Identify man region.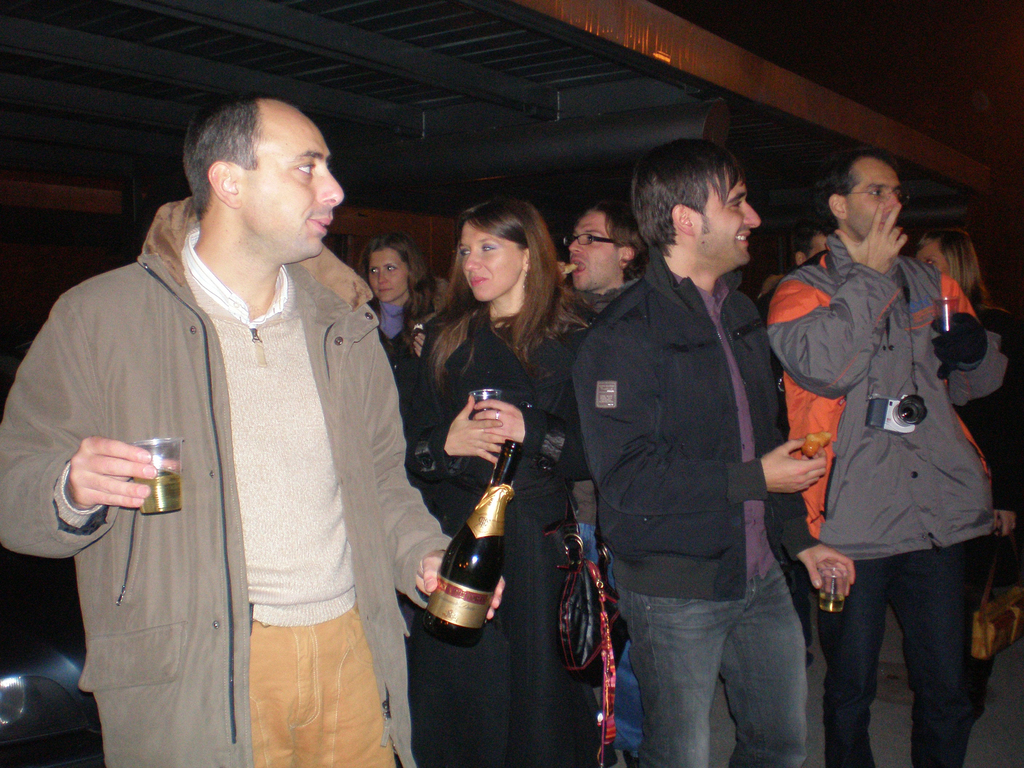
Region: <box>567,138,857,767</box>.
